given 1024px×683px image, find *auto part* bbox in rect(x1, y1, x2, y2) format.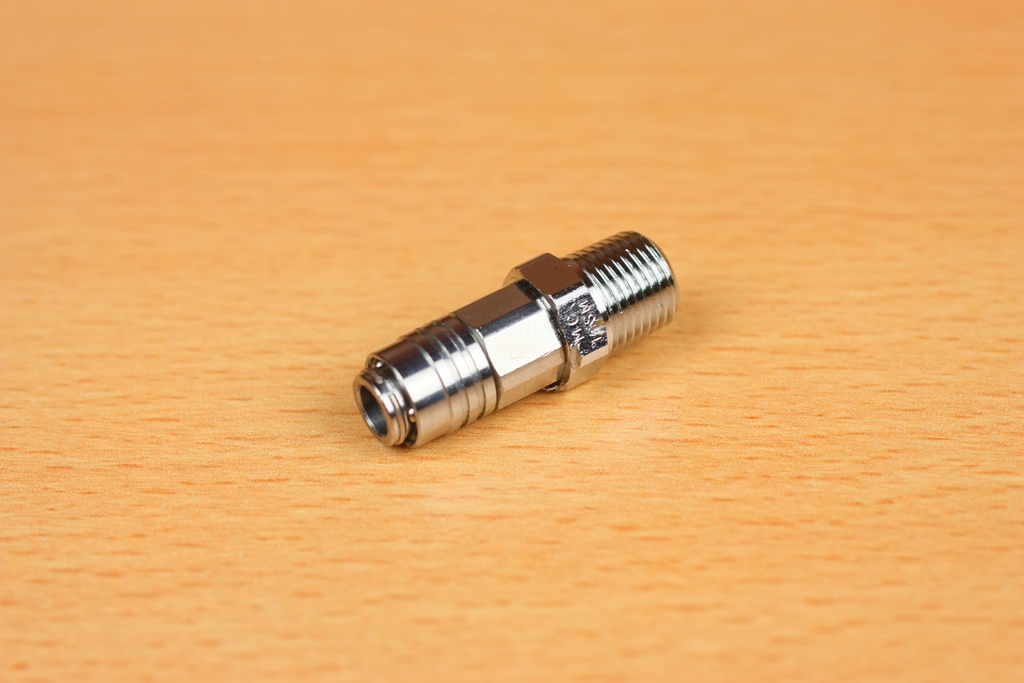
rect(337, 217, 696, 473).
